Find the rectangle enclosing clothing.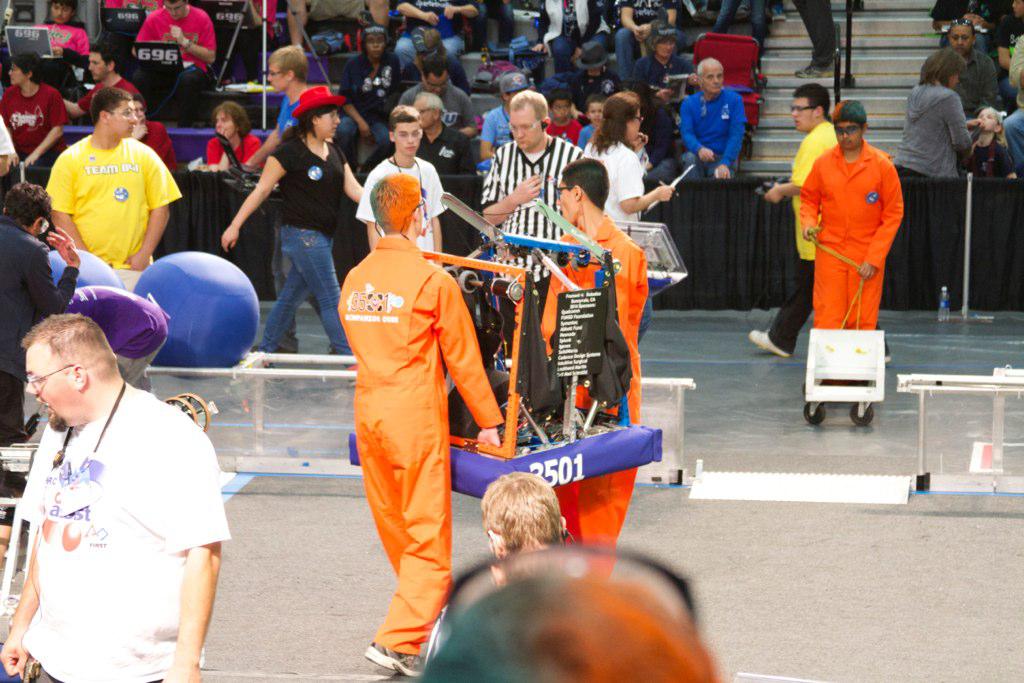
(52, 126, 179, 268).
